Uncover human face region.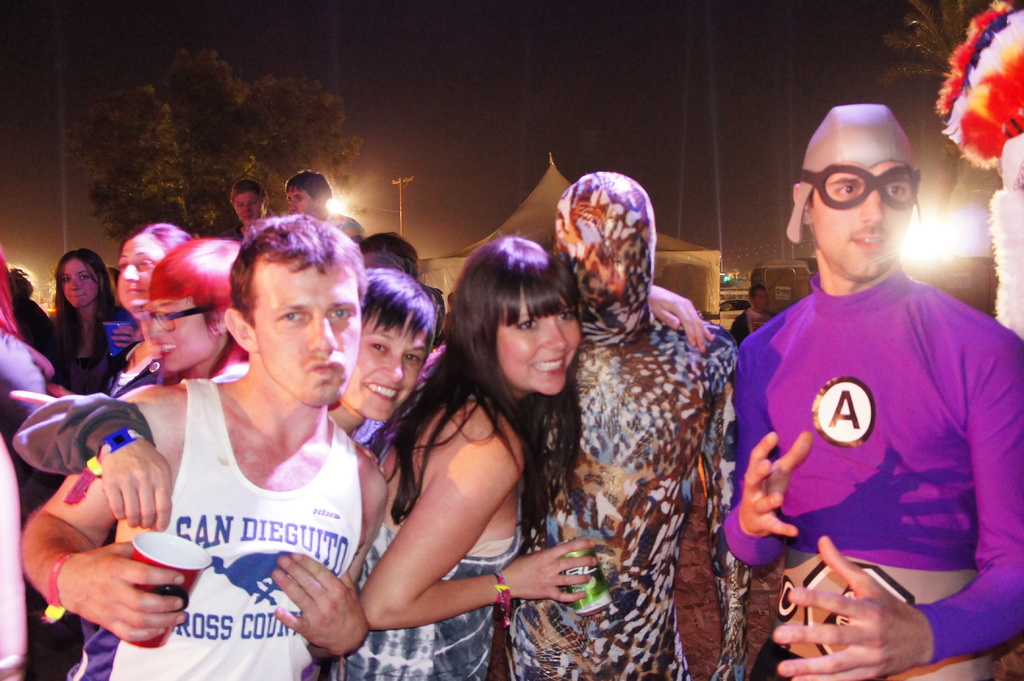
Uncovered: BBox(143, 289, 218, 373).
